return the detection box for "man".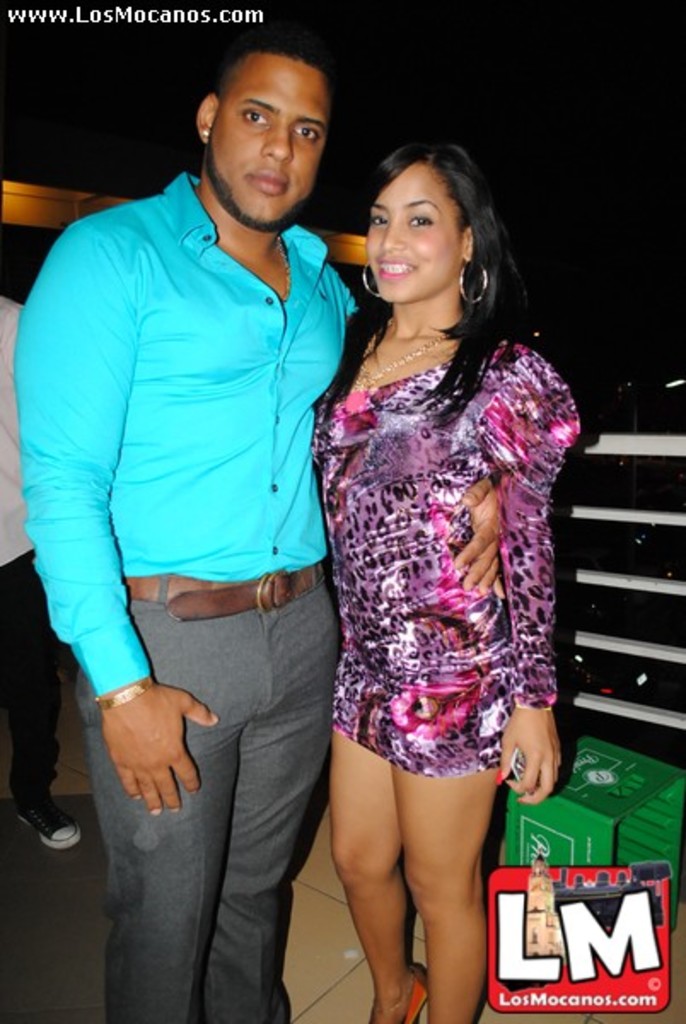
box=[12, 26, 502, 1022].
